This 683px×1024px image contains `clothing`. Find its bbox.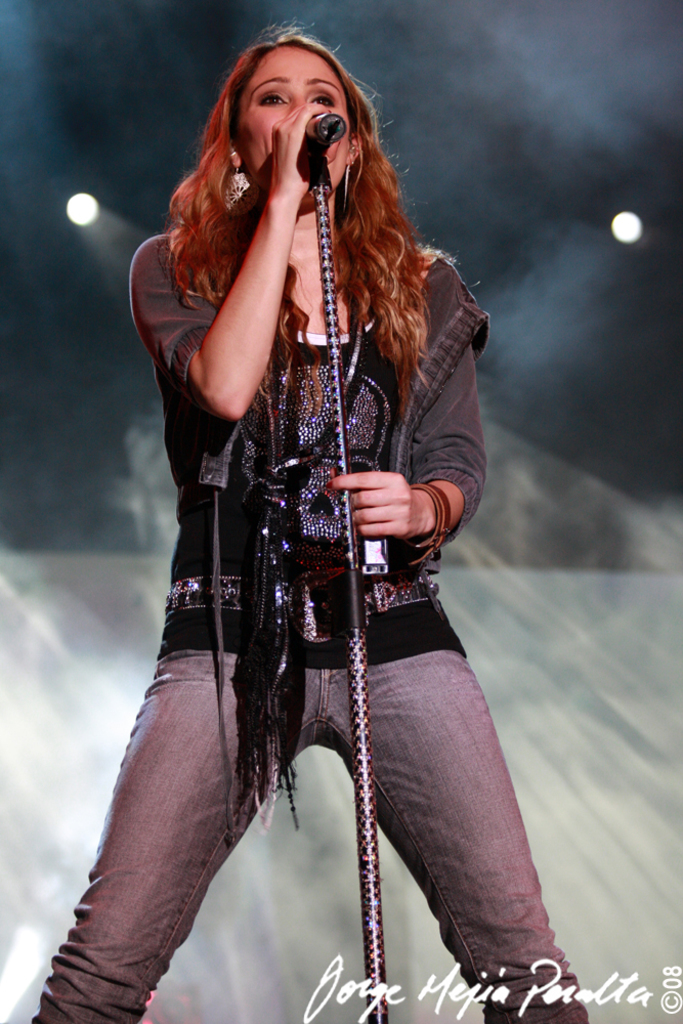
locate(106, 157, 541, 957).
